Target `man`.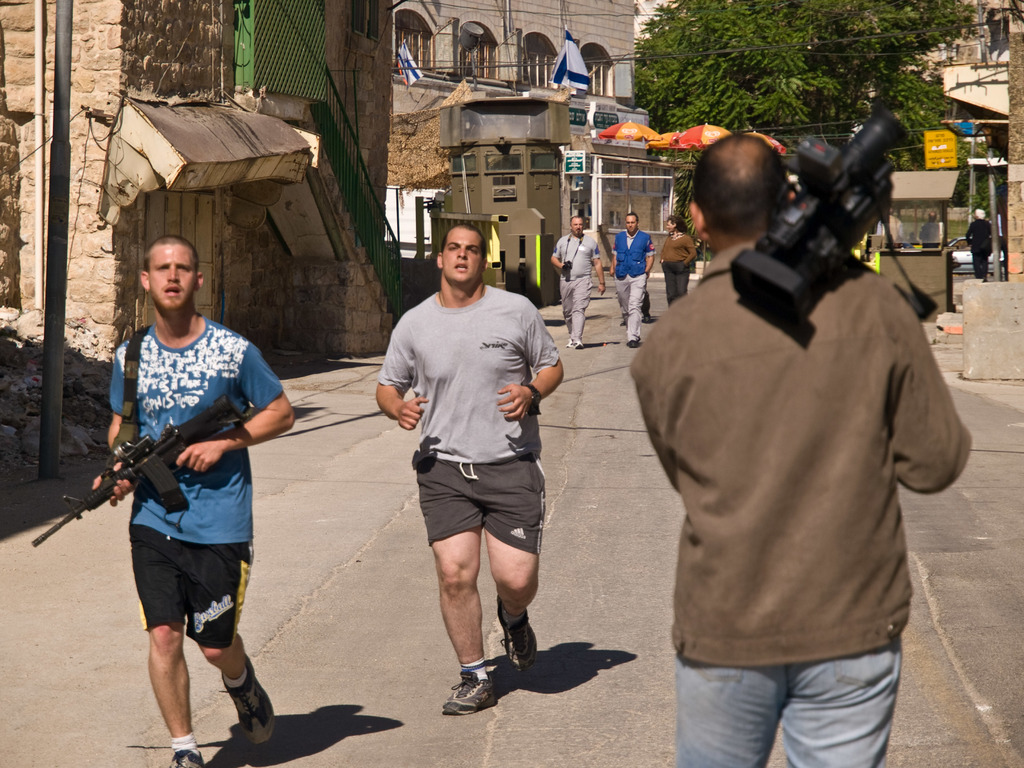
Target region: [x1=613, y1=214, x2=653, y2=348].
